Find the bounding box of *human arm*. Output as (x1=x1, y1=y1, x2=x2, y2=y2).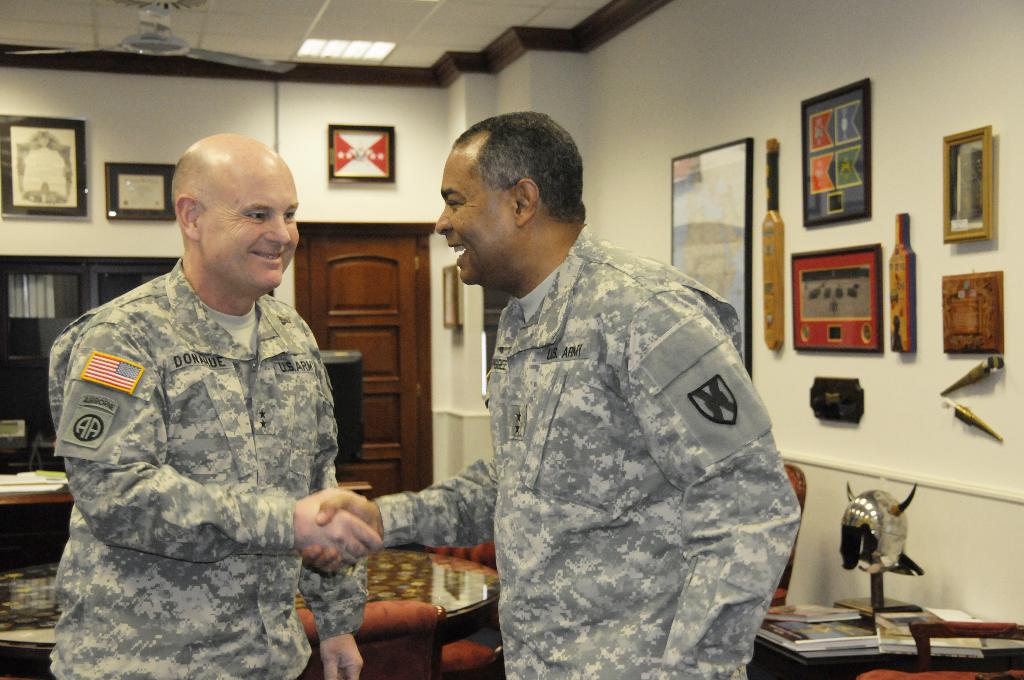
(x1=609, y1=296, x2=808, y2=679).
